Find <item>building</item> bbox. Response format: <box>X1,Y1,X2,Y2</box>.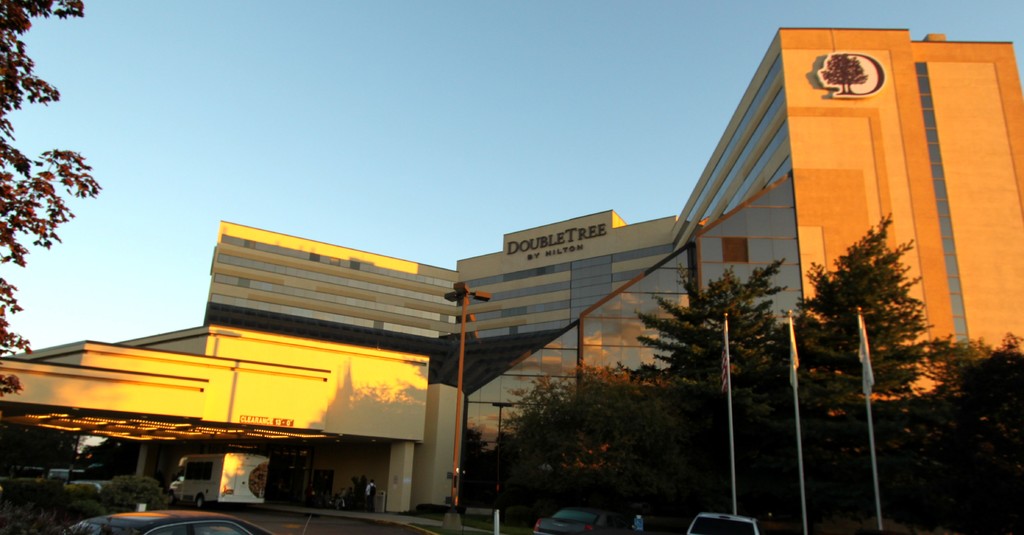
<box>0,28,1023,514</box>.
